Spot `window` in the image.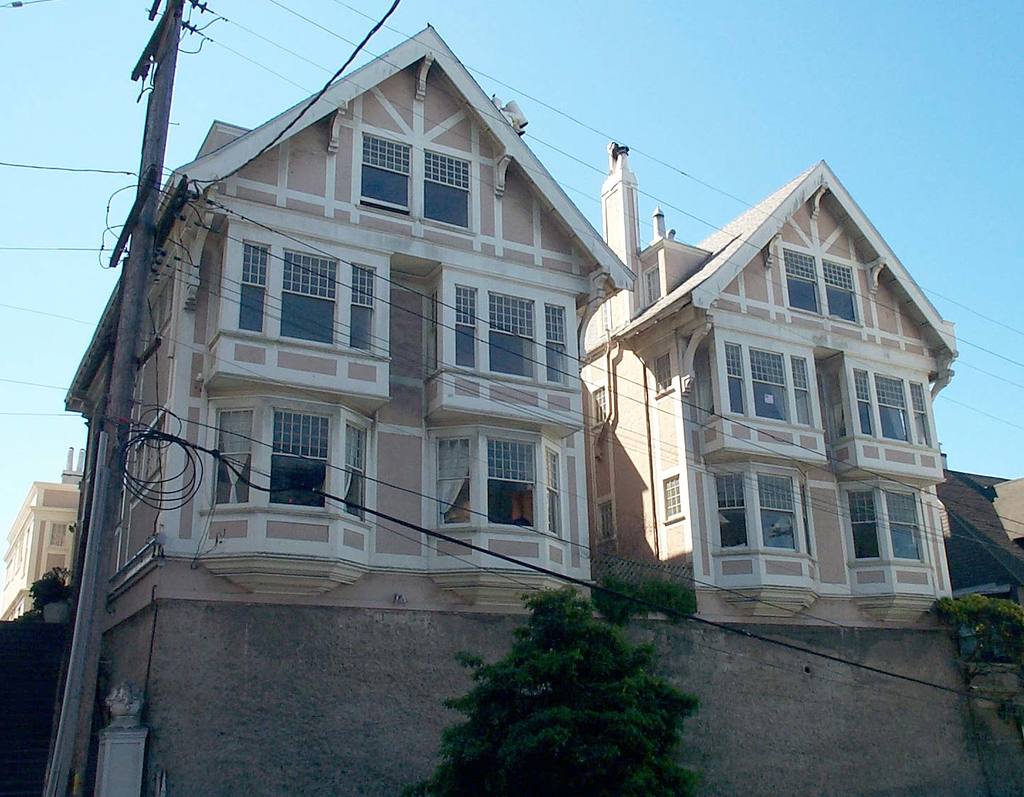
`window` found at [x1=645, y1=266, x2=663, y2=306].
